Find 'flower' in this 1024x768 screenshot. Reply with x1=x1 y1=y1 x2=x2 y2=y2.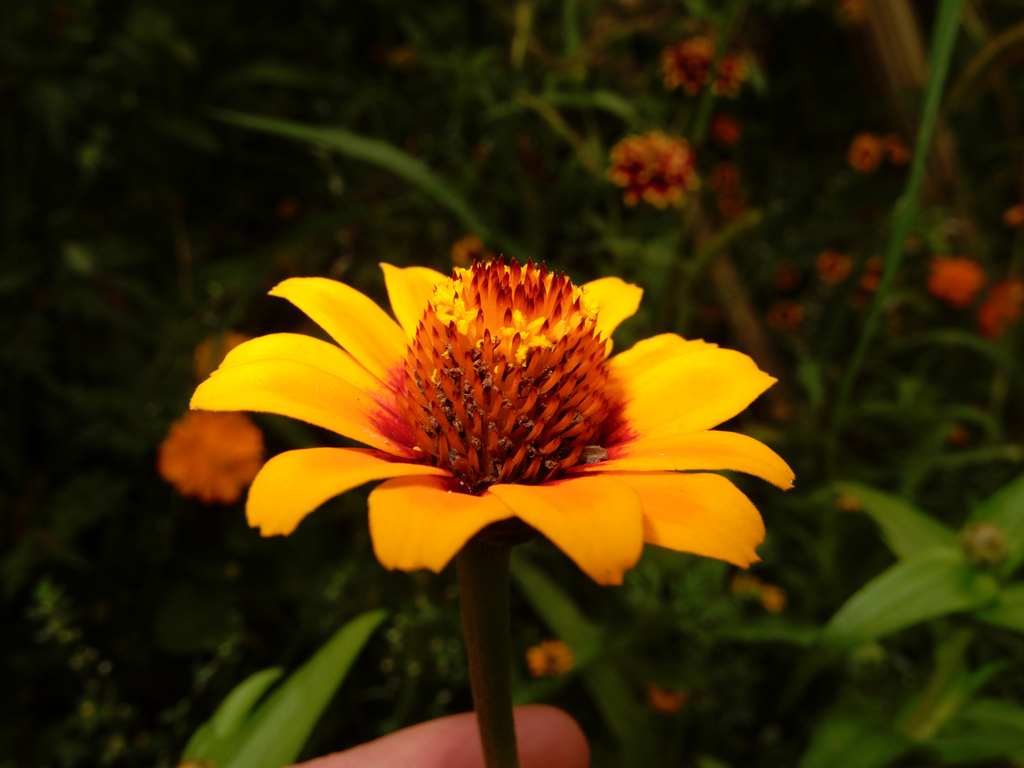
x1=606 y1=130 x2=693 y2=211.
